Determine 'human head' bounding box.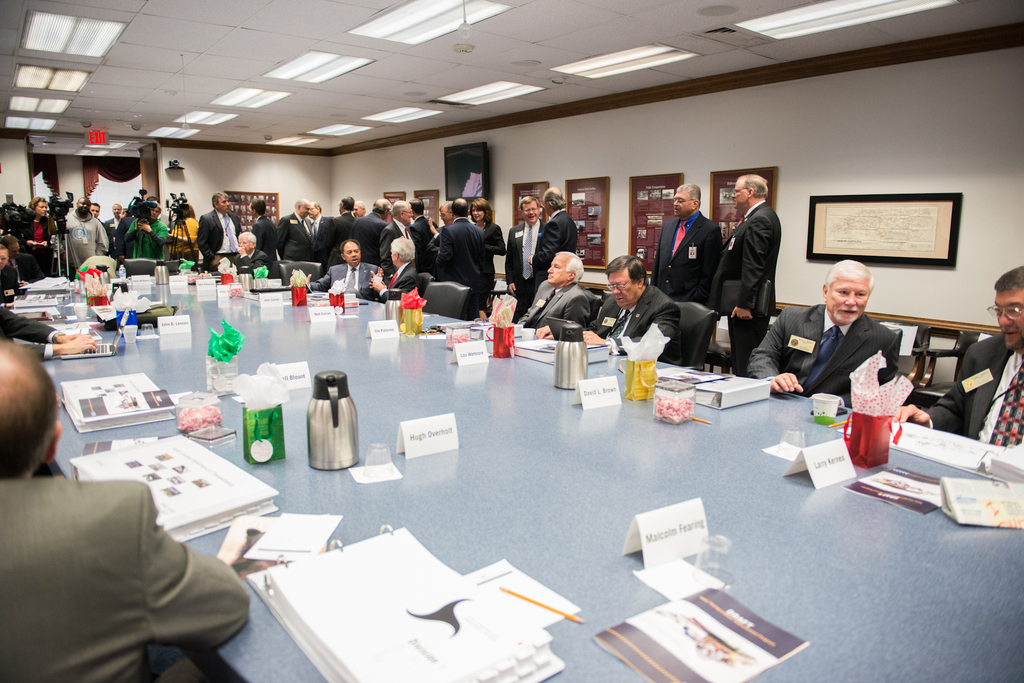
Determined: BBox(452, 195, 470, 221).
